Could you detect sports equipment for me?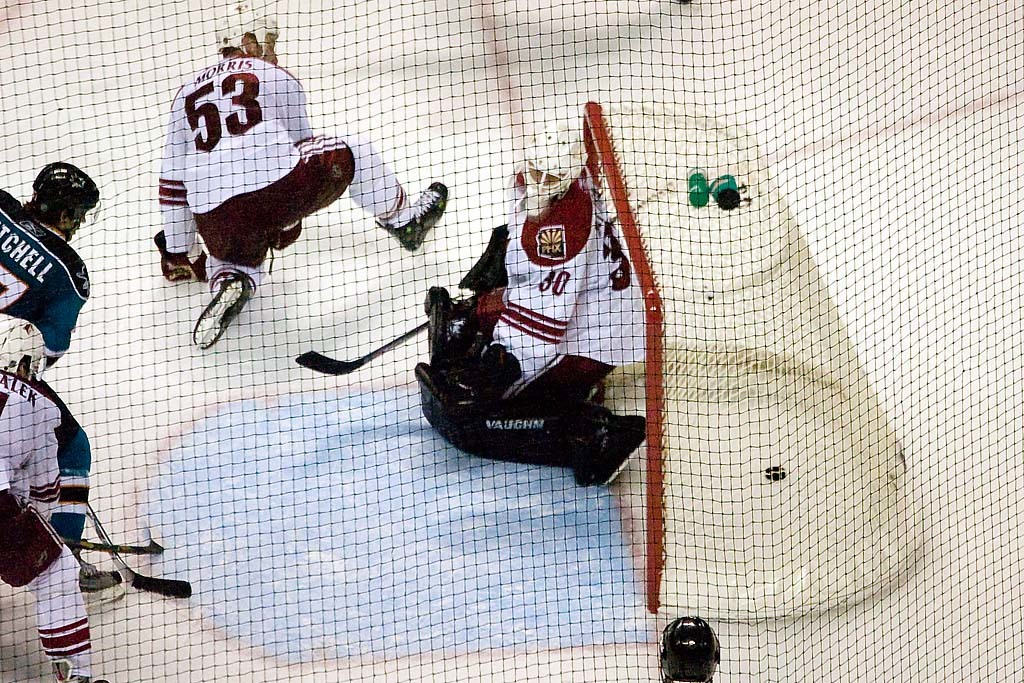
Detection result: left=417, top=364, right=598, bottom=465.
